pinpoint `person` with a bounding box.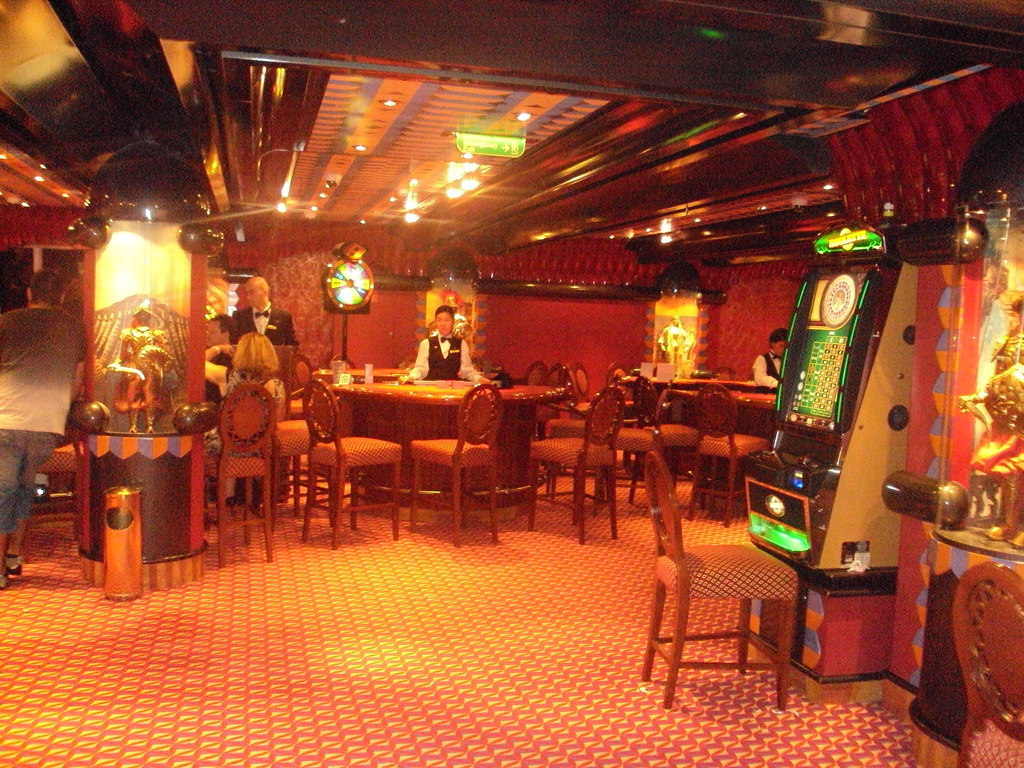
Rect(403, 283, 473, 390).
